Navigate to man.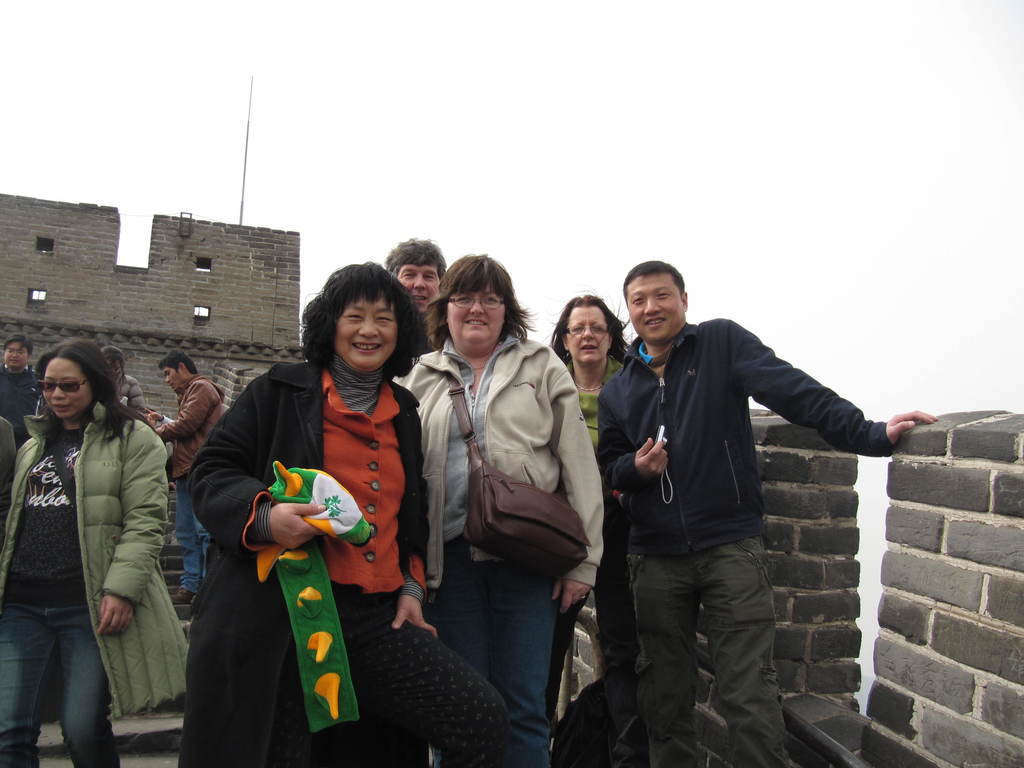
Navigation target: [x1=141, y1=348, x2=228, y2=607].
